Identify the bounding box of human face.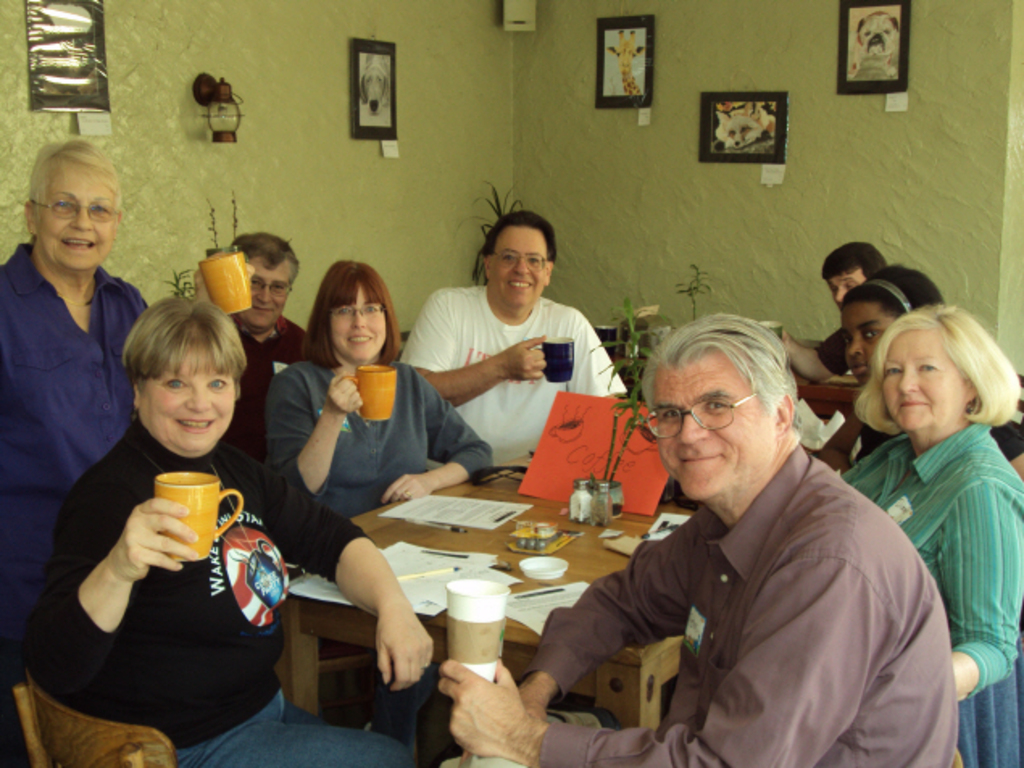
(x1=829, y1=271, x2=866, y2=307).
